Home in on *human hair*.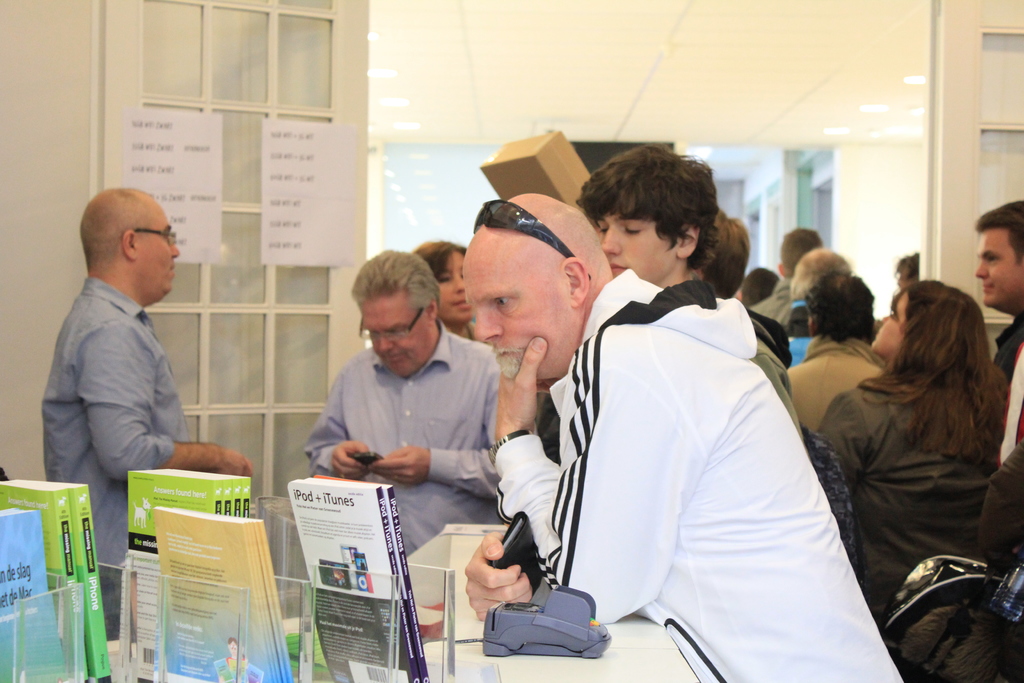
Homed in at 413/240/468/290.
